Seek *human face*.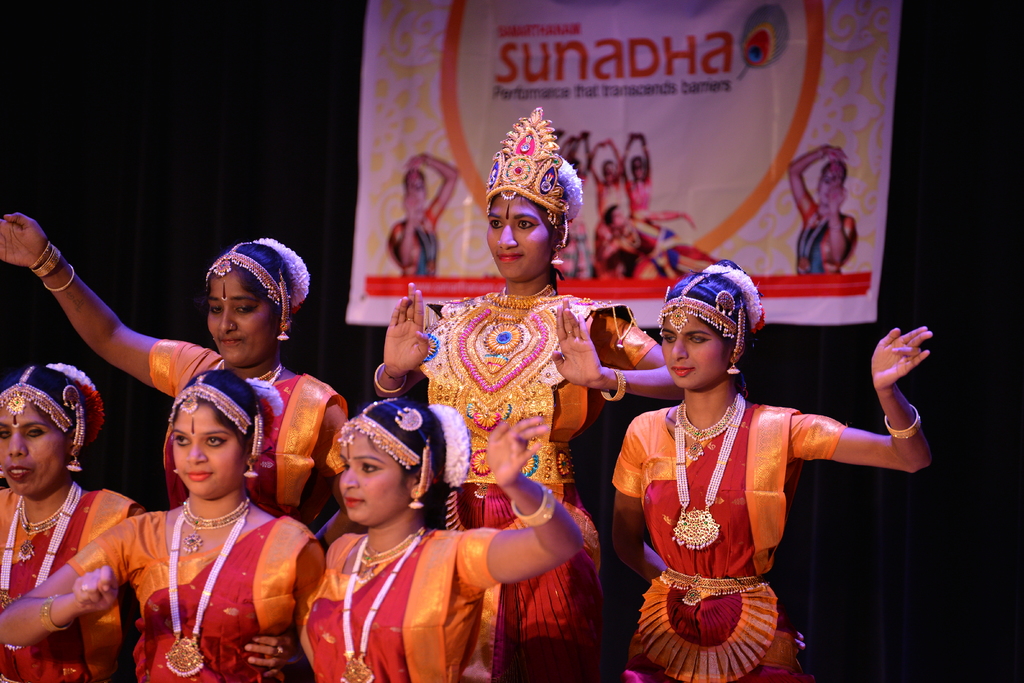
[660, 315, 723, 387].
